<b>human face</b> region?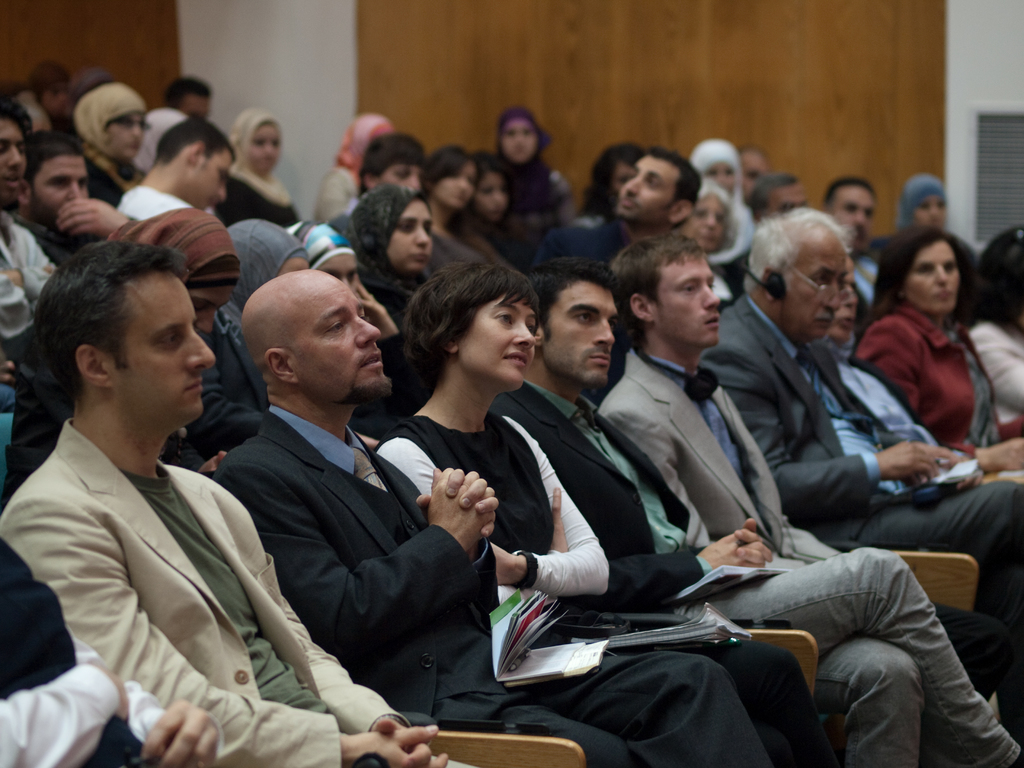
[x1=829, y1=179, x2=874, y2=240]
